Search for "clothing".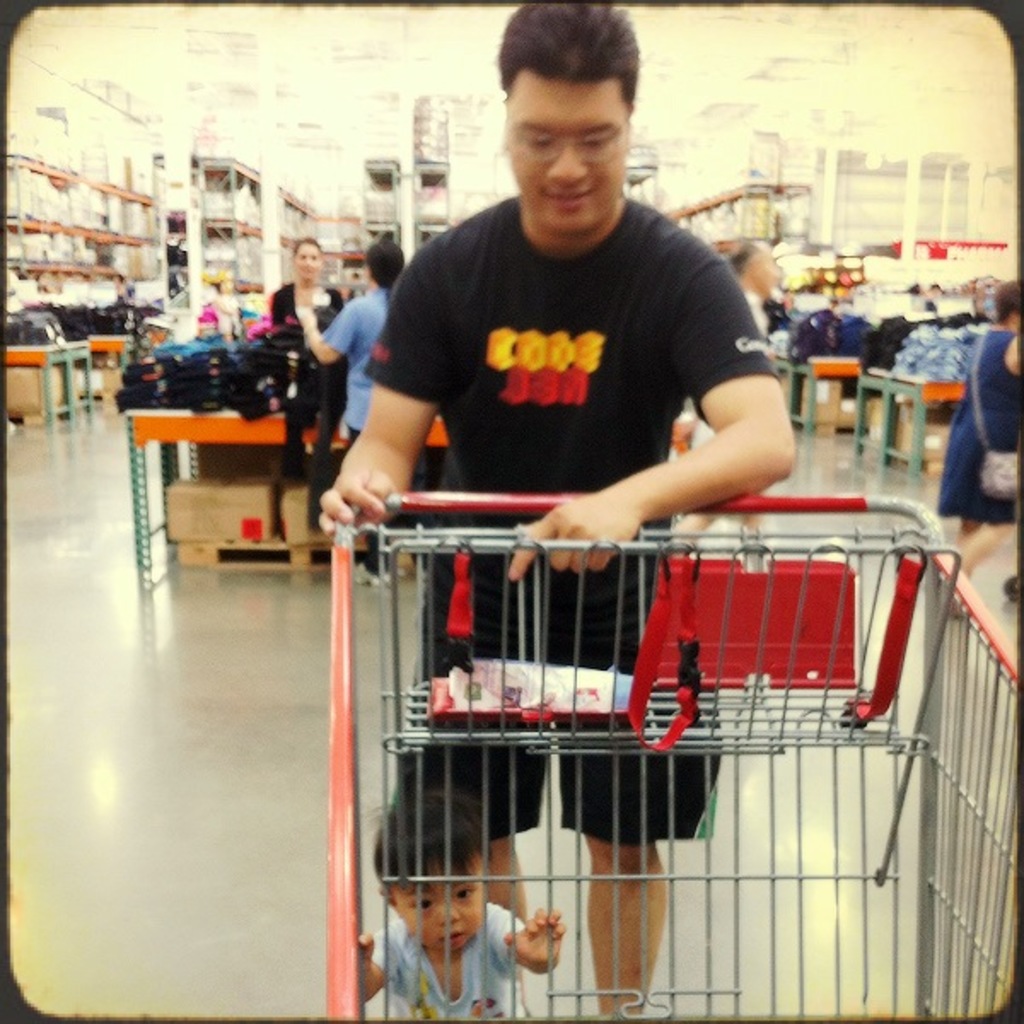
Found at (left=256, top=273, right=346, bottom=333).
